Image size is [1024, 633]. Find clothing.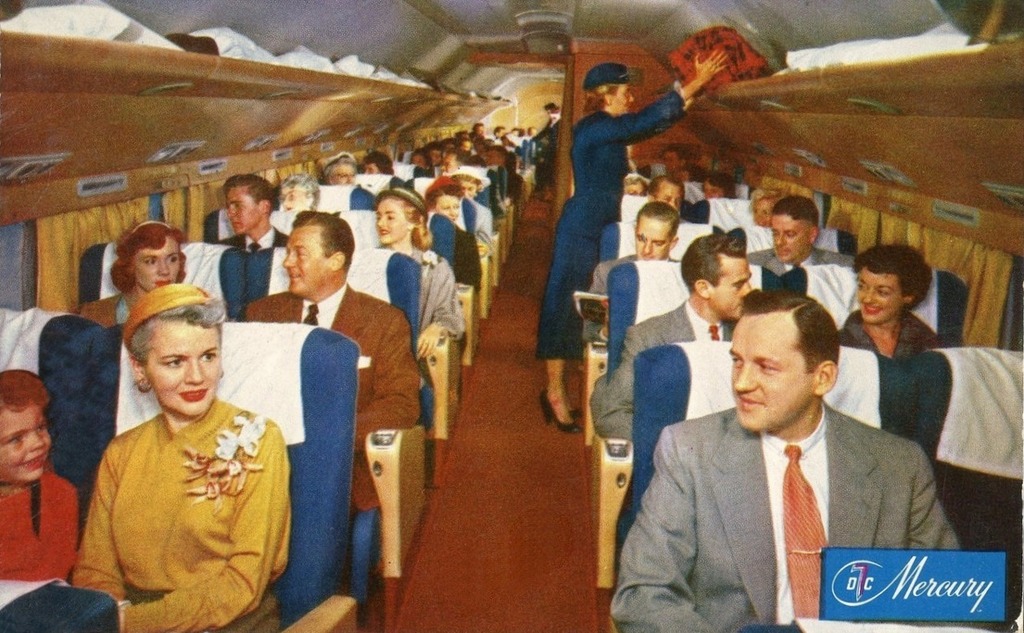
Rect(736, 244, 859, 272).
